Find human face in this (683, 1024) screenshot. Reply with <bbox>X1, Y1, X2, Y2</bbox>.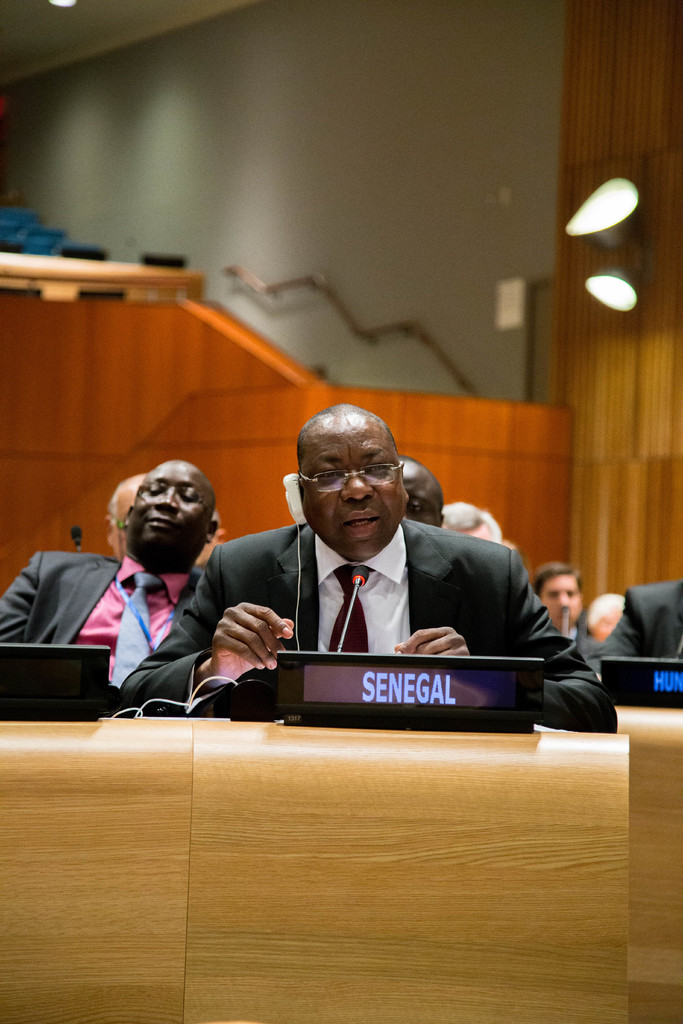
<bbox>544, 573, 586, 633</bbox>.
